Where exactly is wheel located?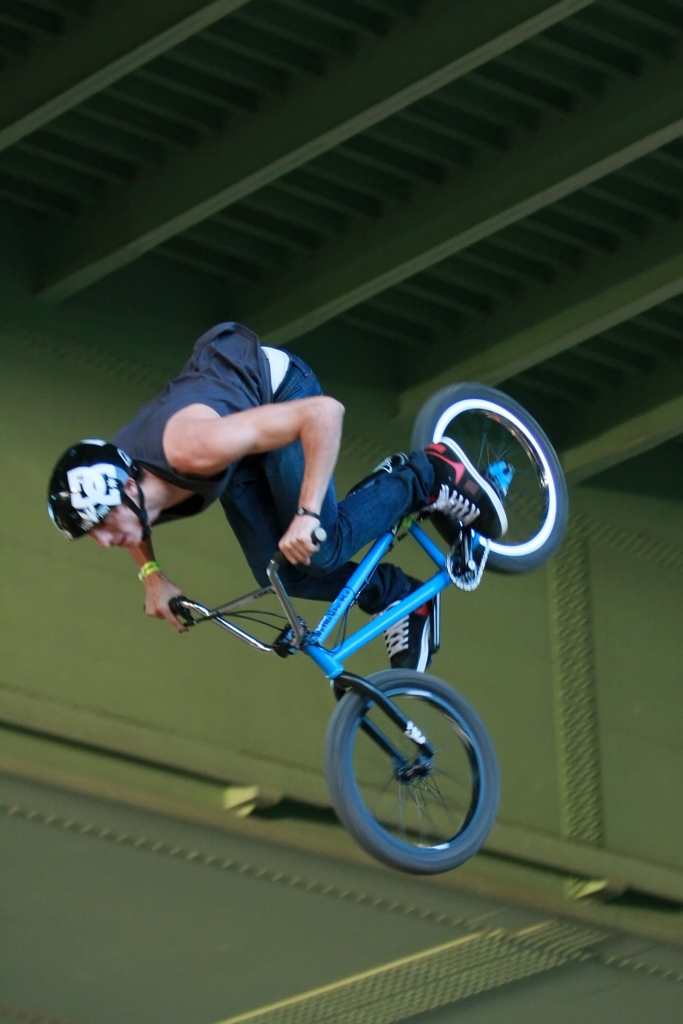
Its bounding box is (left=411, top=383, right=569, bottom=579).
